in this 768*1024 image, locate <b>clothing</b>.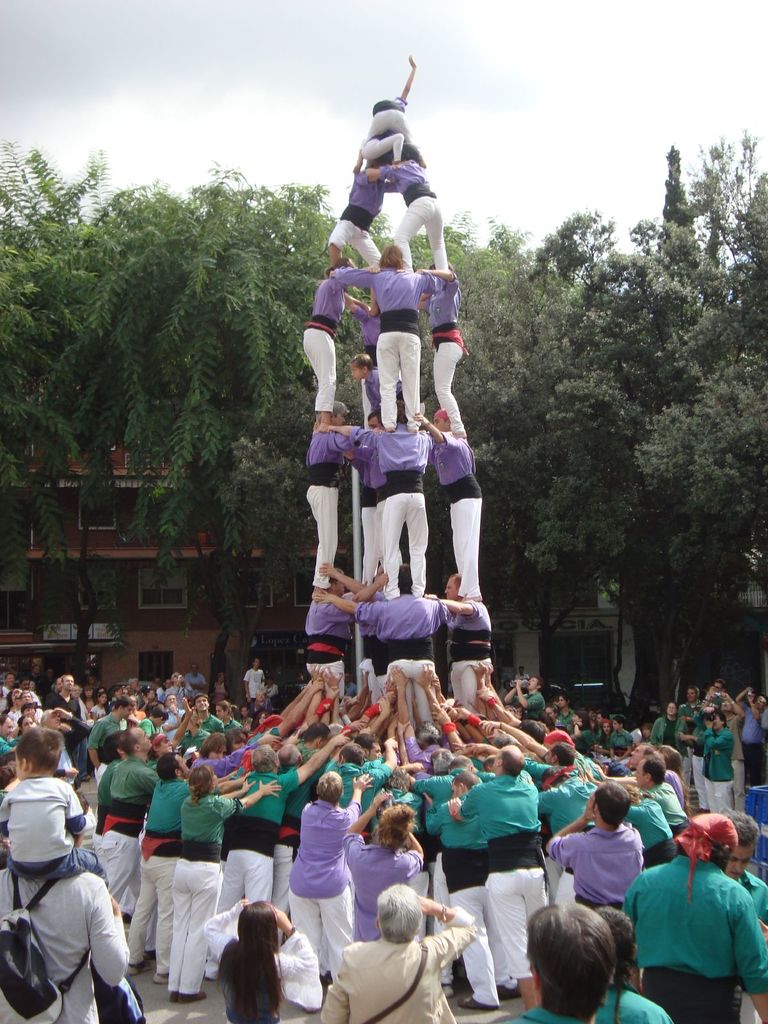
Bounding box: 505 1011 612 1023.
